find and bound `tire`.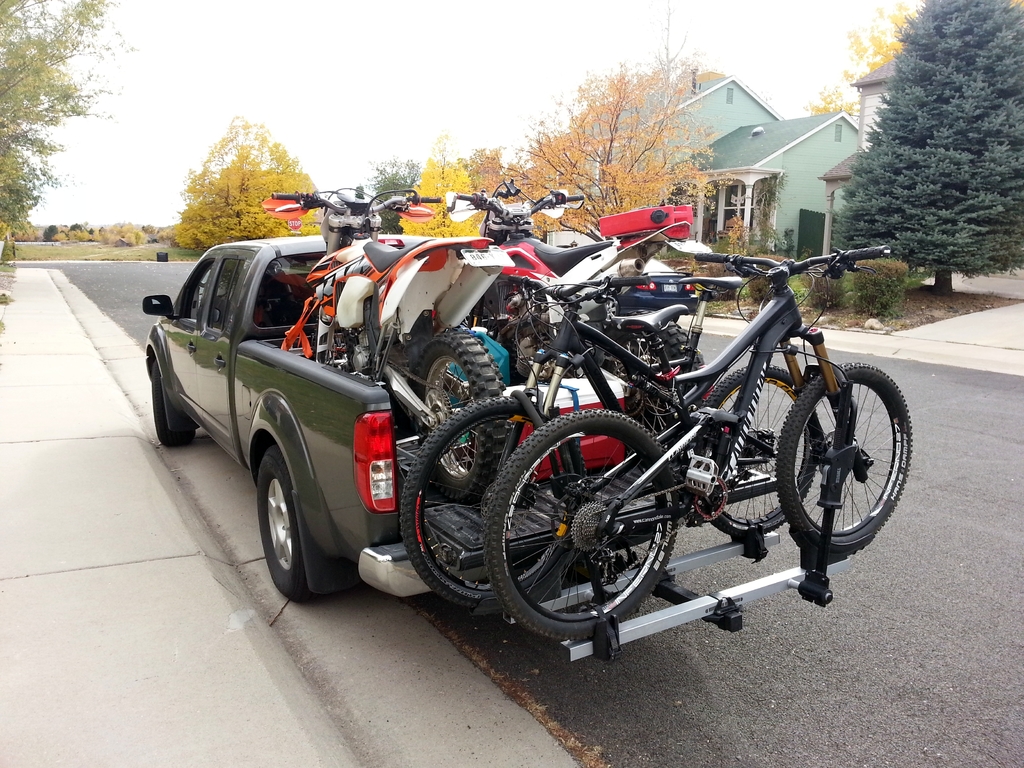
Bound: 483, 408, 678, 639.
